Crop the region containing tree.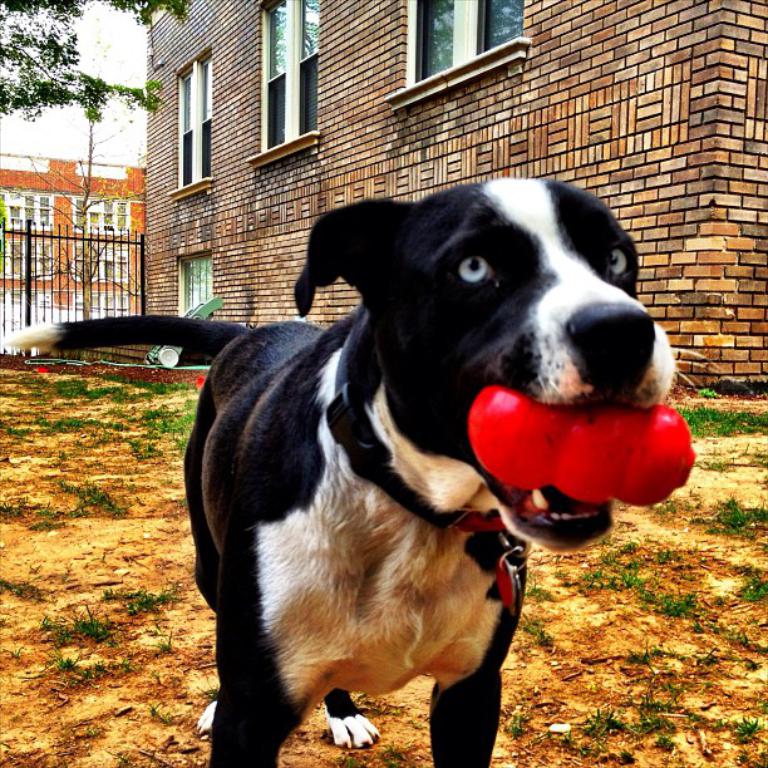
Crop region: (x1=0, y1=0, x2=213, y2=128).
